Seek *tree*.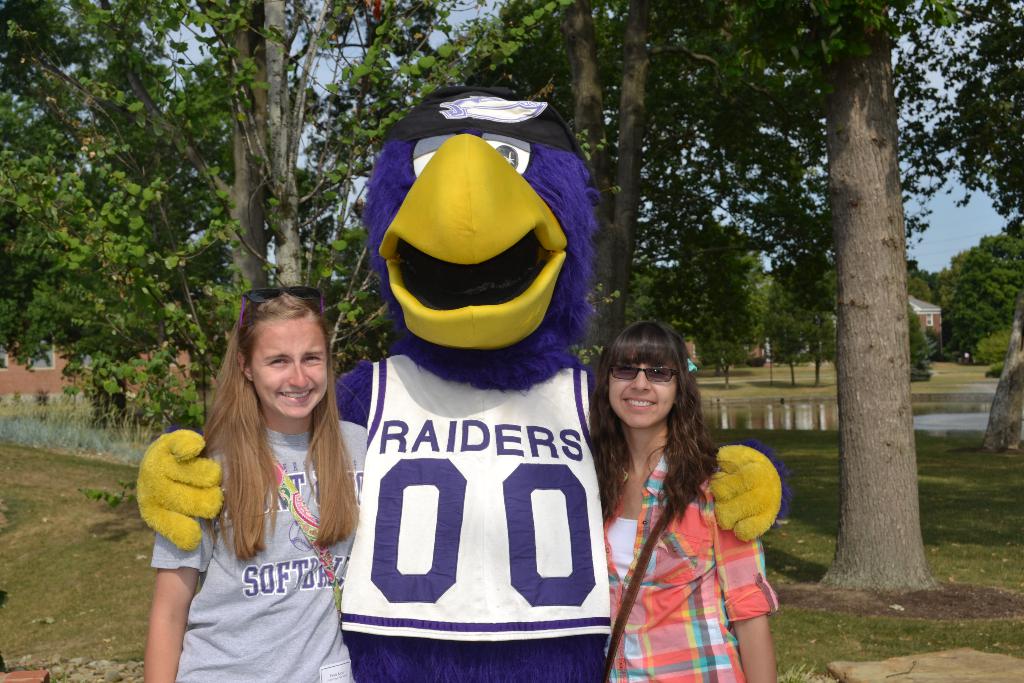
l=922, t=209, r=1018, b=373.
